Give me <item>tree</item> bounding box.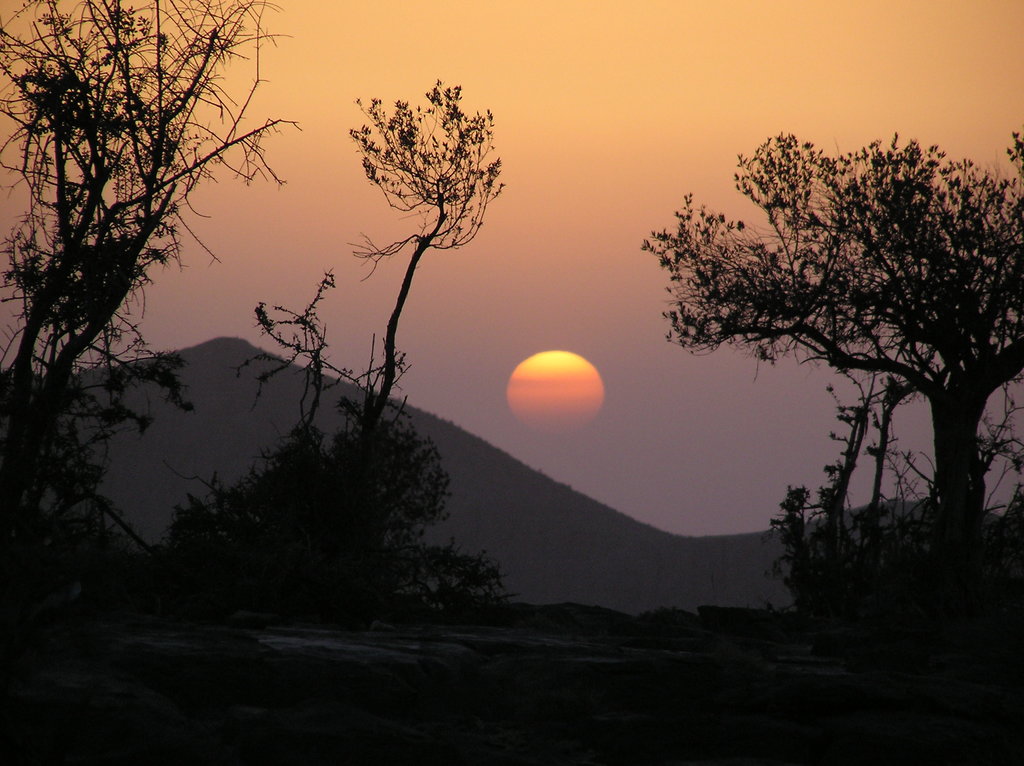
[630, 124, 1023, 662].
